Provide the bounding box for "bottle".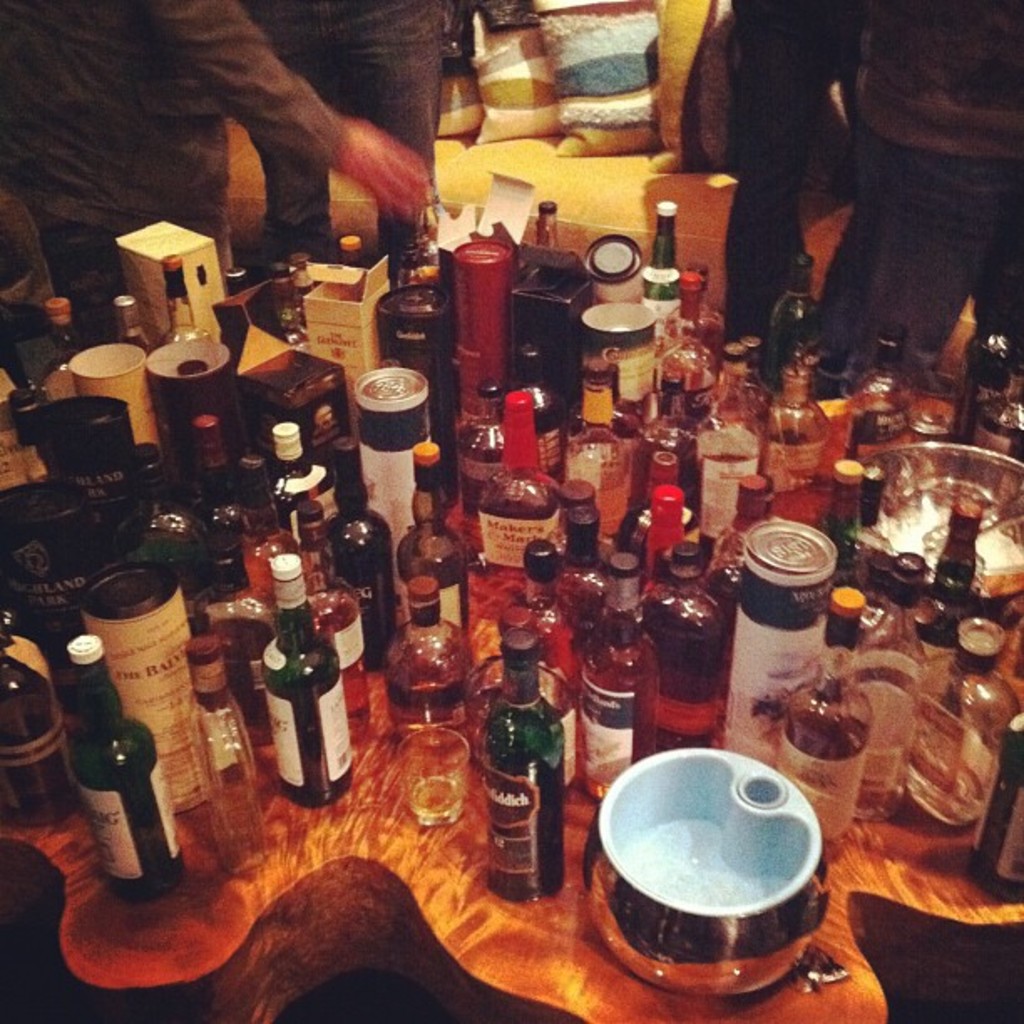
pyautogui.locateOnScreen(463, 597, 584, 798).
